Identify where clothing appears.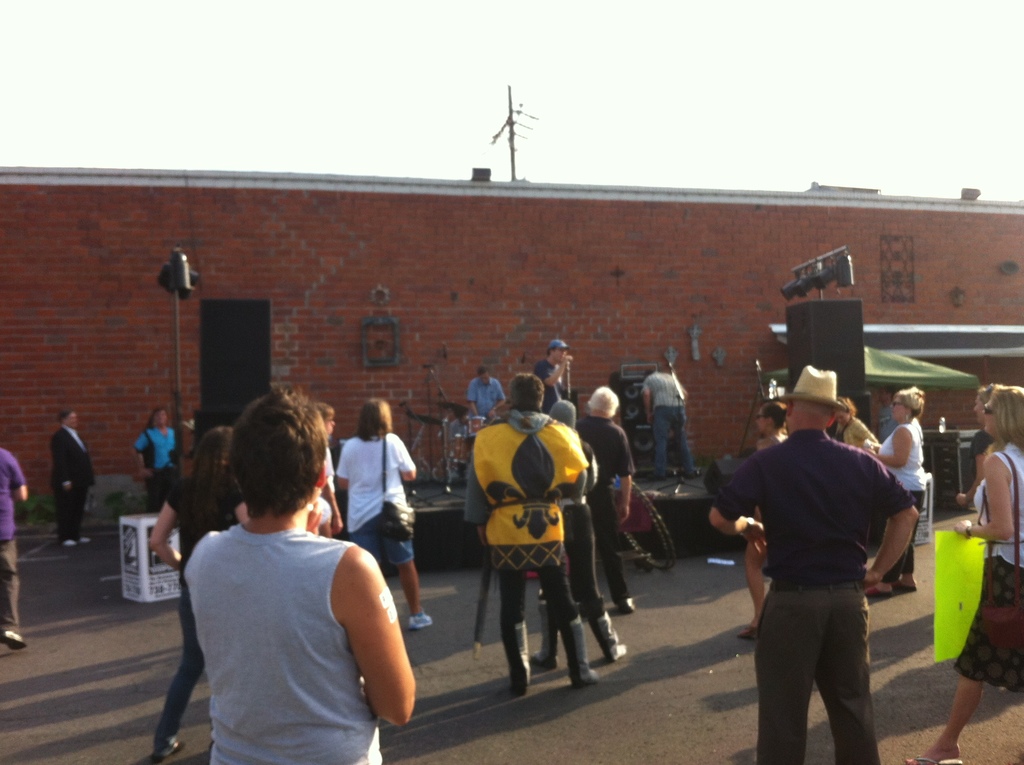
Appears at 954, 438, 1023, 703.
